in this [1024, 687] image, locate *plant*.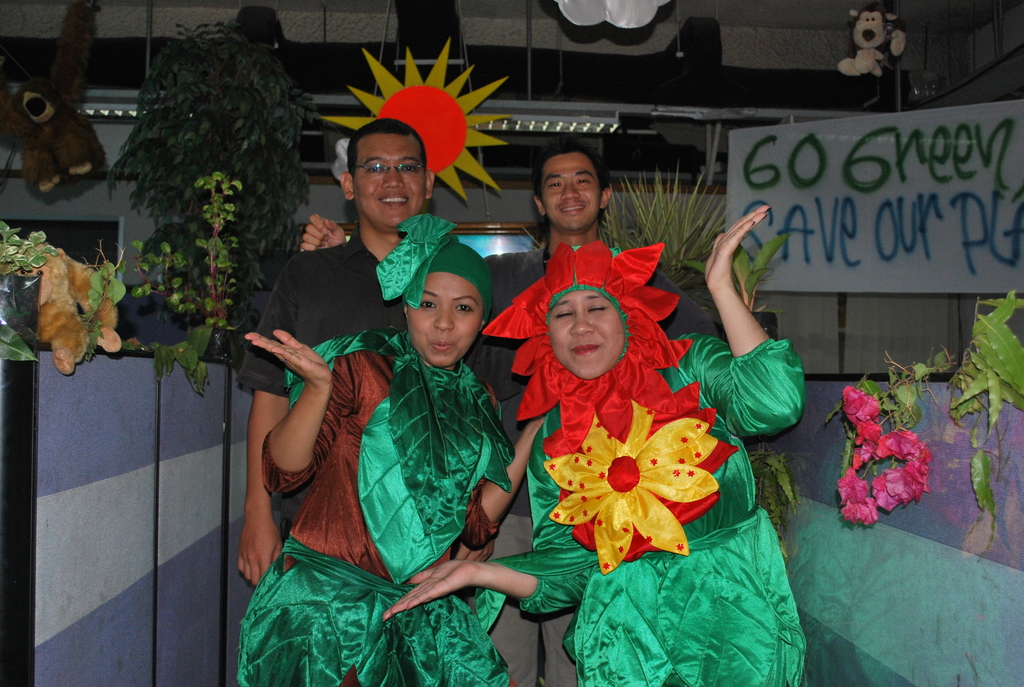
Bounding box: 748, 432, 804, 557.
